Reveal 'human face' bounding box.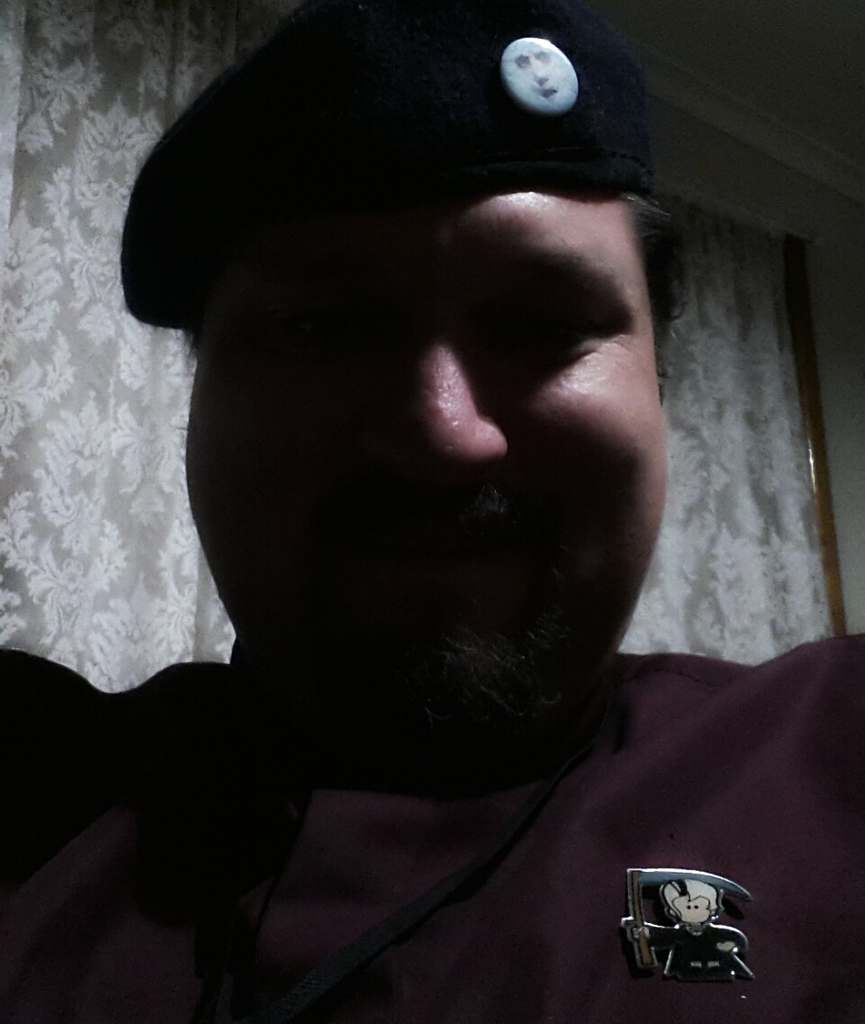
Revealed: {"x1": 185, "y1": 180, "x2": 678, "y2": 722}.
